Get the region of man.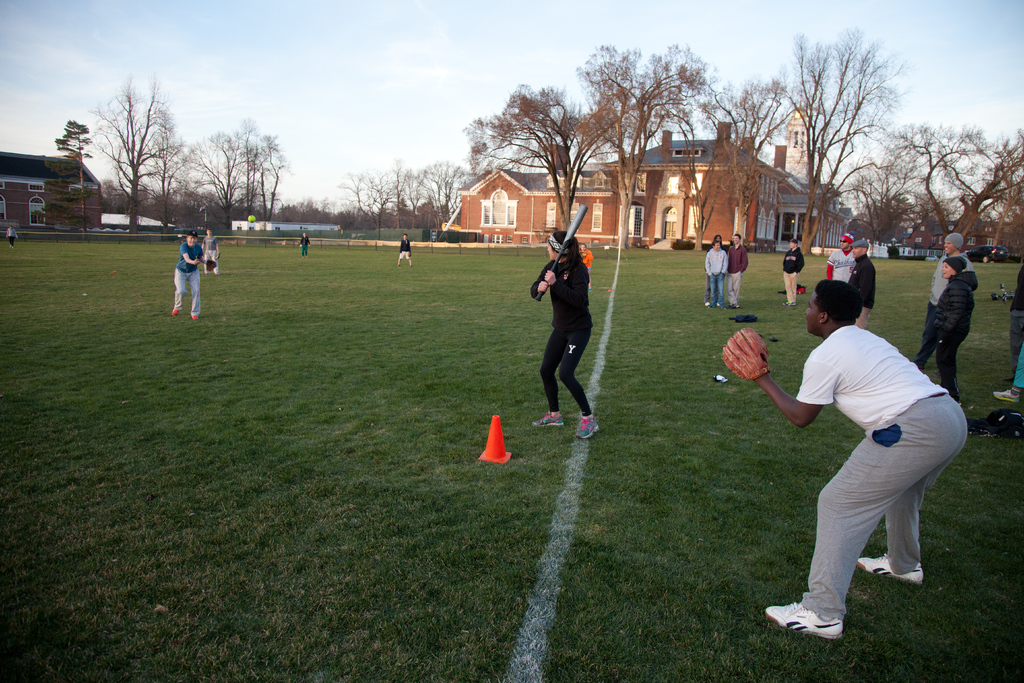
(721,230,746,306).
